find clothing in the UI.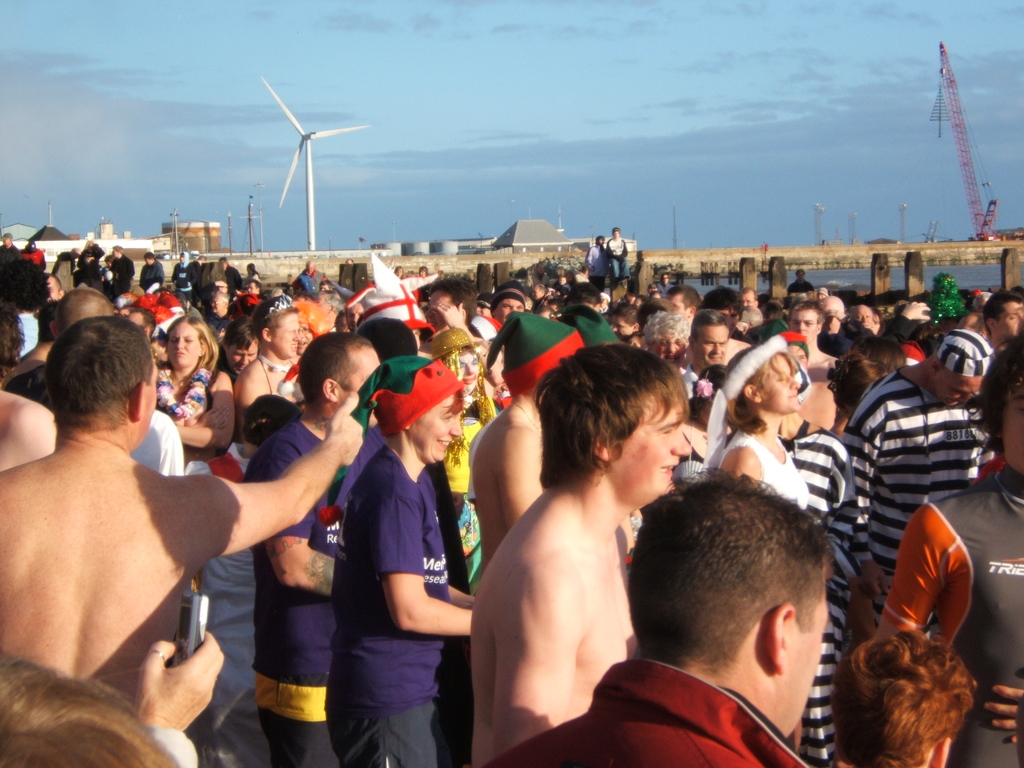
UI element at bbox(607, 232, 628, 284).
